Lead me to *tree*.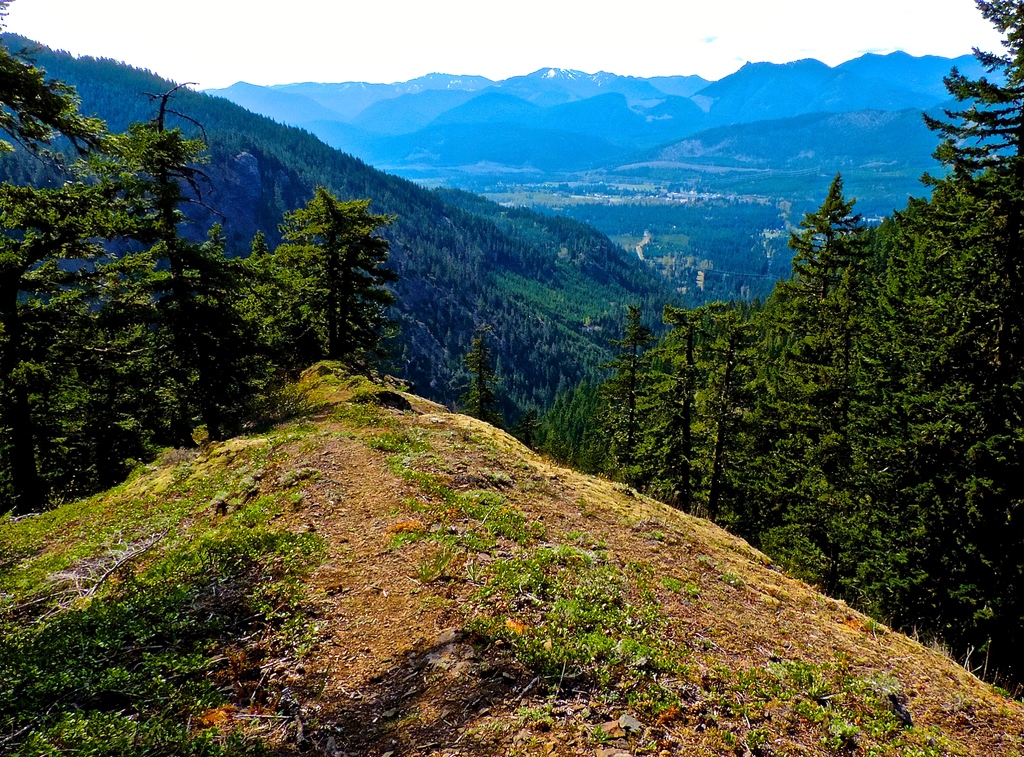
Lead to [x1=459, y1=322, x2=501, y2=426].
